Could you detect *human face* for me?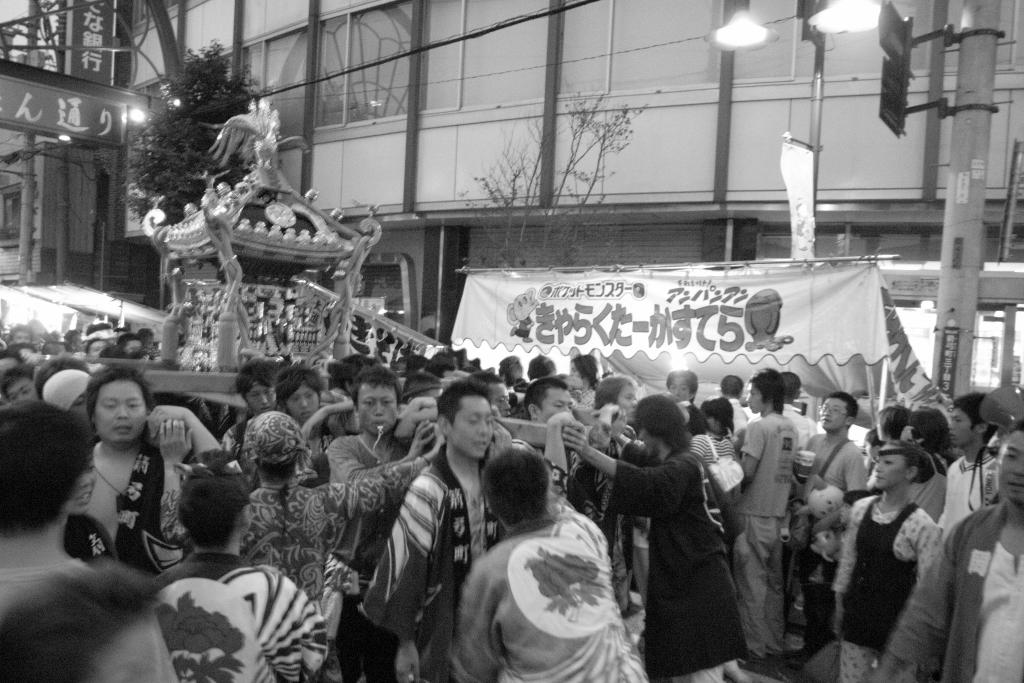
Detection result: select_region(93, 377, 152, 448).
